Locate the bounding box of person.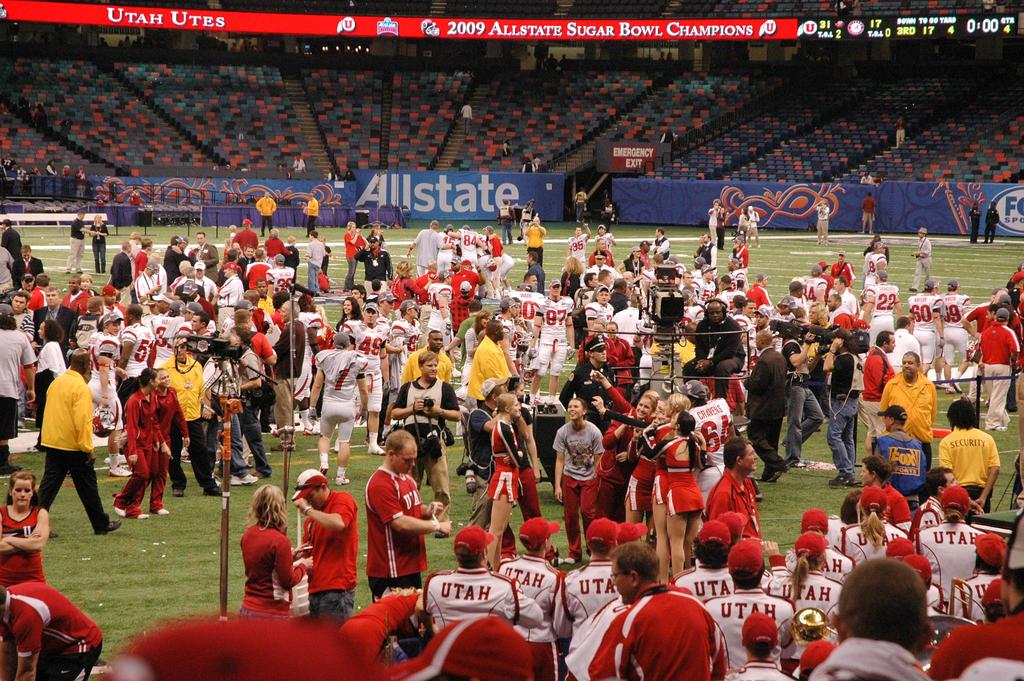
Bounding box: rect(0, 303, 38, 474).
